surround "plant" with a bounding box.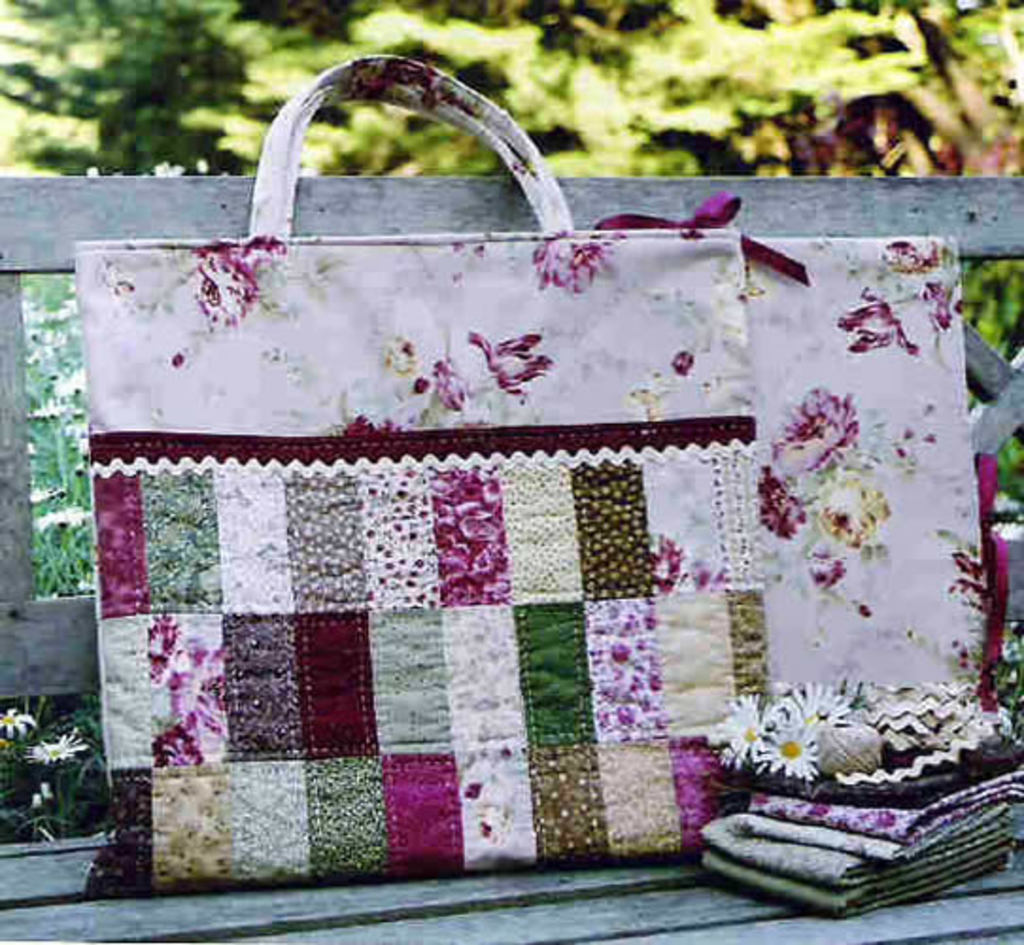
box(0, 699, 104, 832).
